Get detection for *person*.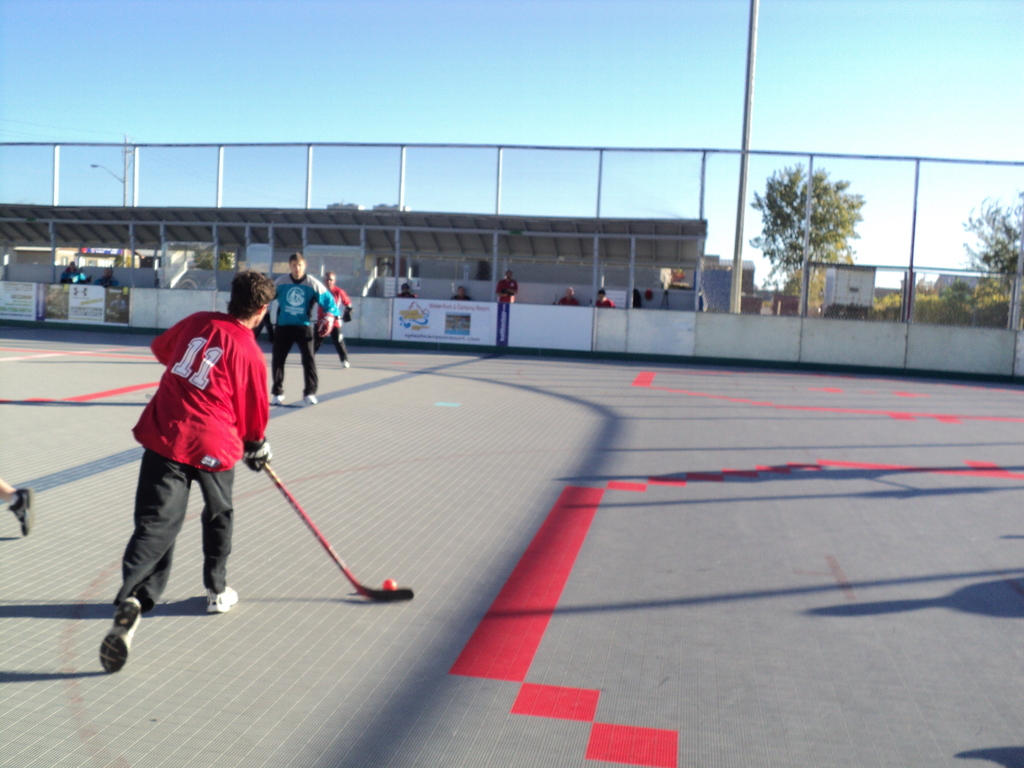
Detection: region(493, 269, 517, 301).
